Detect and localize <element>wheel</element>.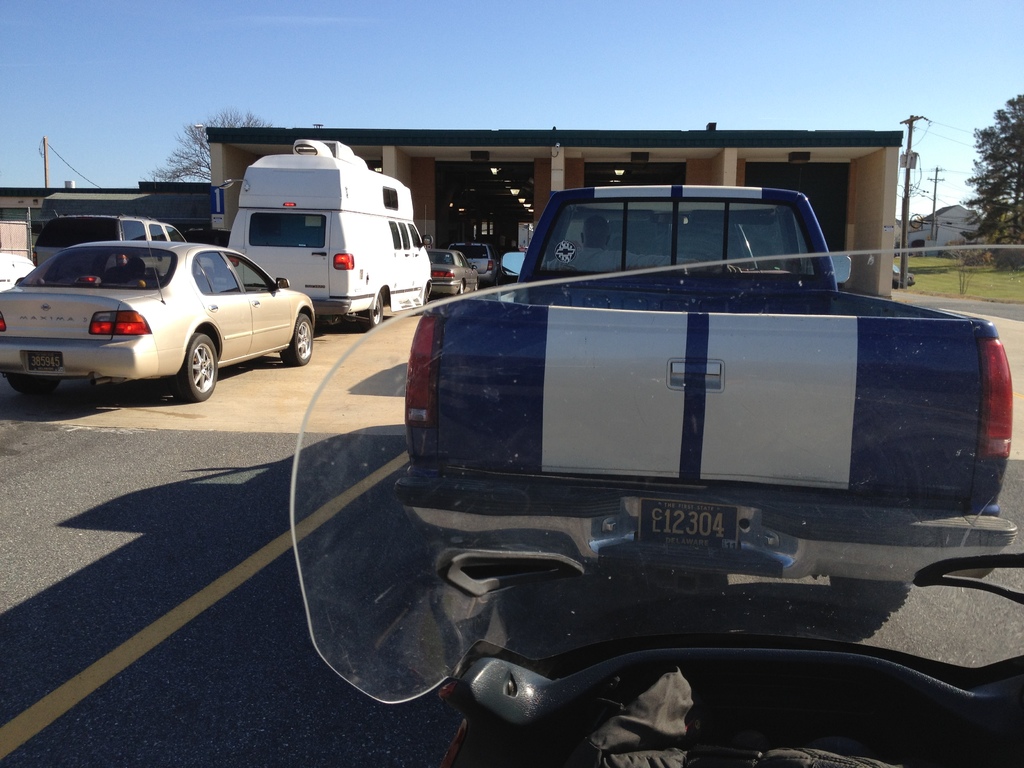
Localized at pyautogui.locateOnScreen(831, 576, 915, 609).
